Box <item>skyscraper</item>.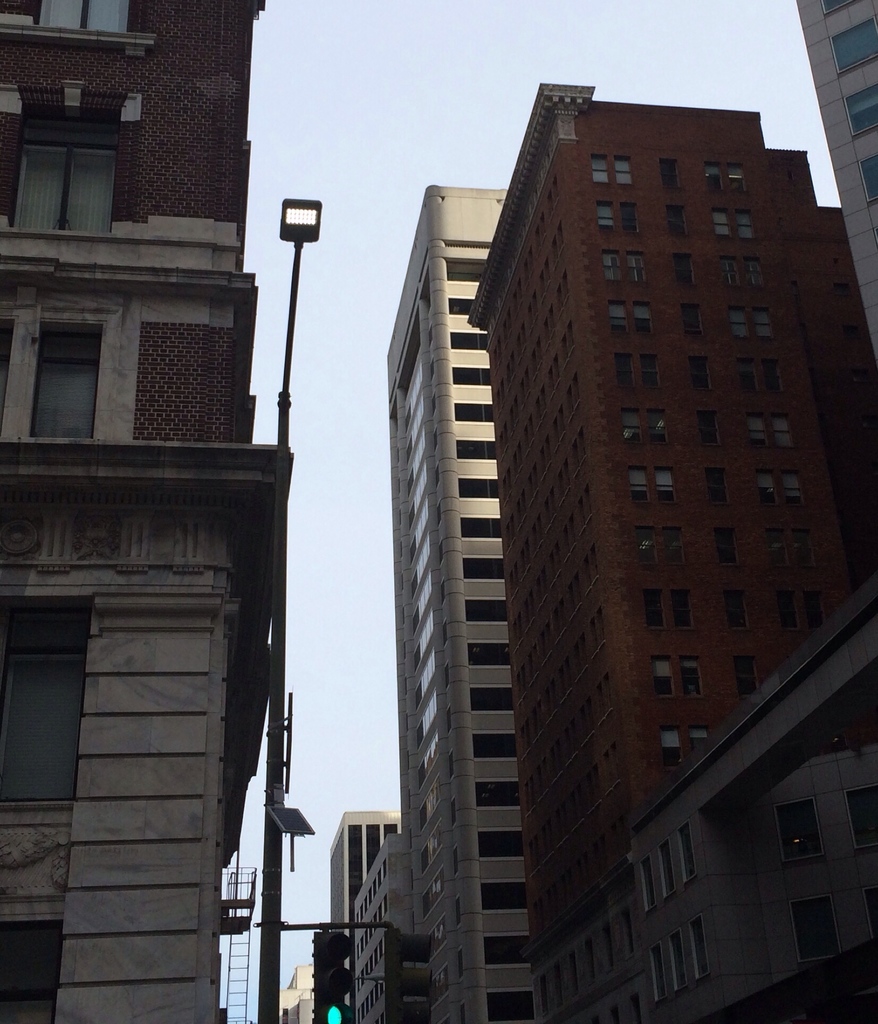
{"x1": 337, "y1": 173, "x2": 516, "y2": 1023}.
